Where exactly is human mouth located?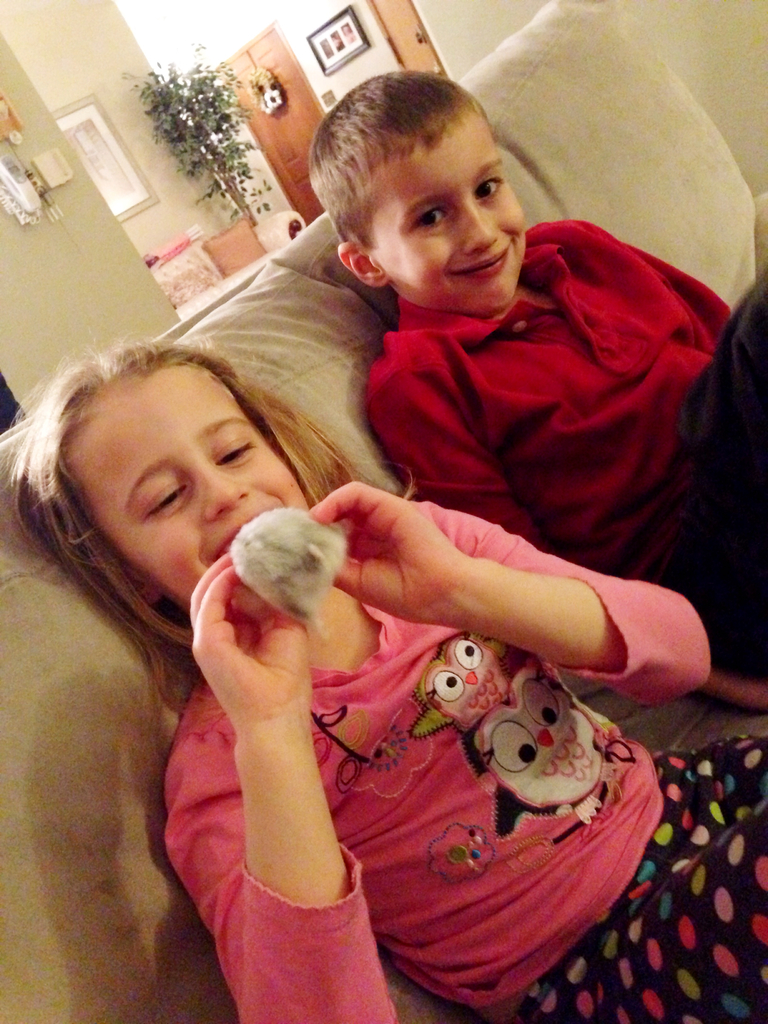
Its bounding box is (x1=205, y1=513, x2=252, y2=569).
